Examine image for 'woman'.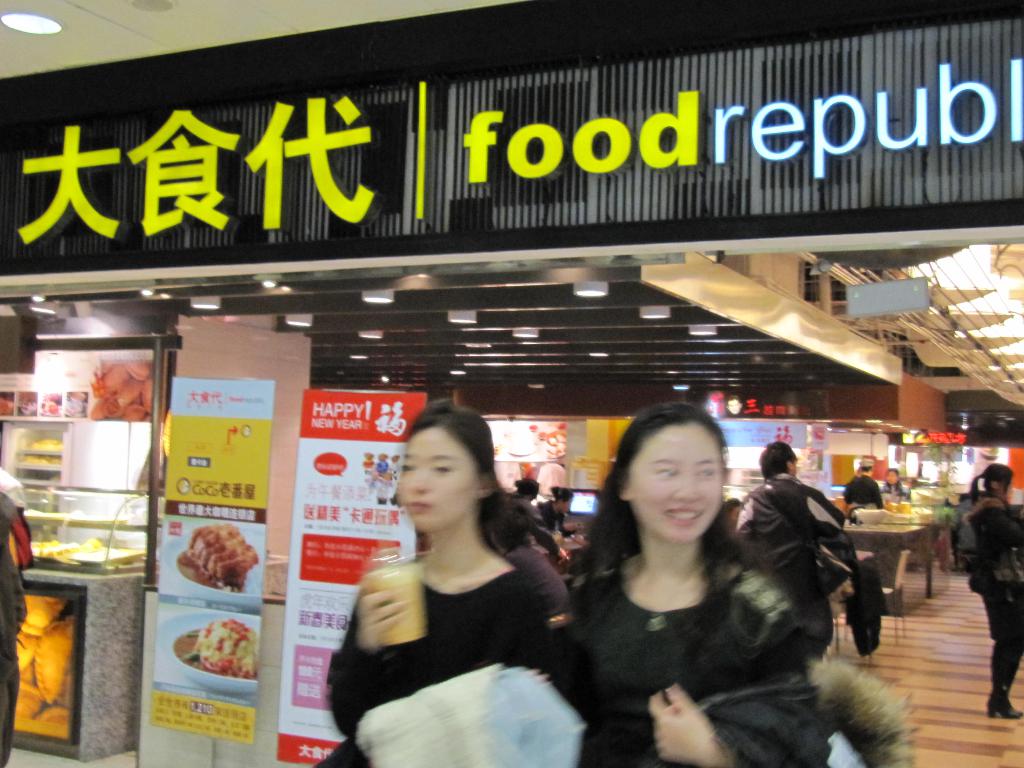
Examination result: 538/484/578/535.
